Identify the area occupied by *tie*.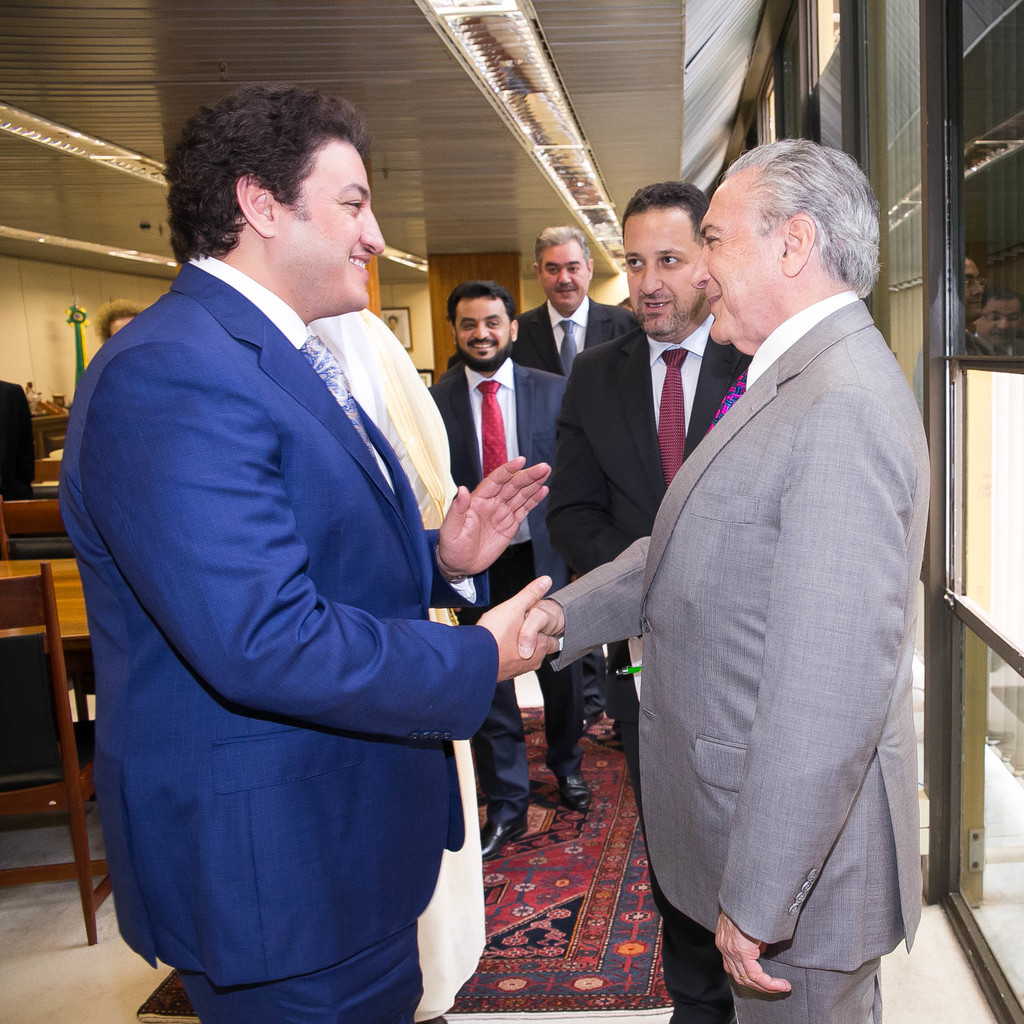
Area: <bbox>474, 381, 502, 482</bbox>.
